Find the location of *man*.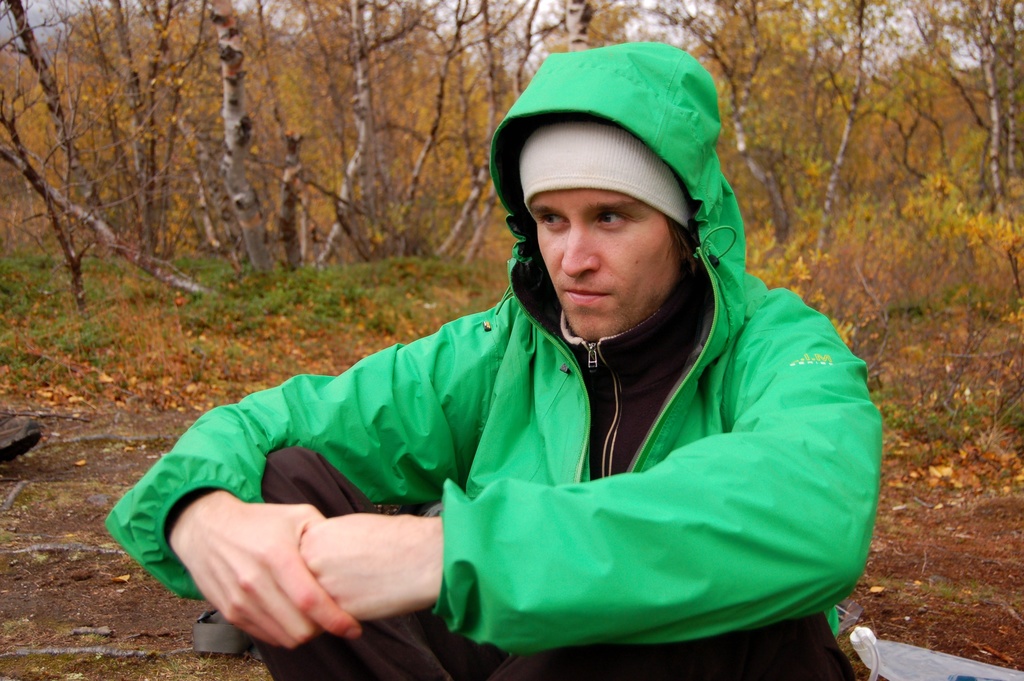
Location: crop(170, 39, 880, 658).
